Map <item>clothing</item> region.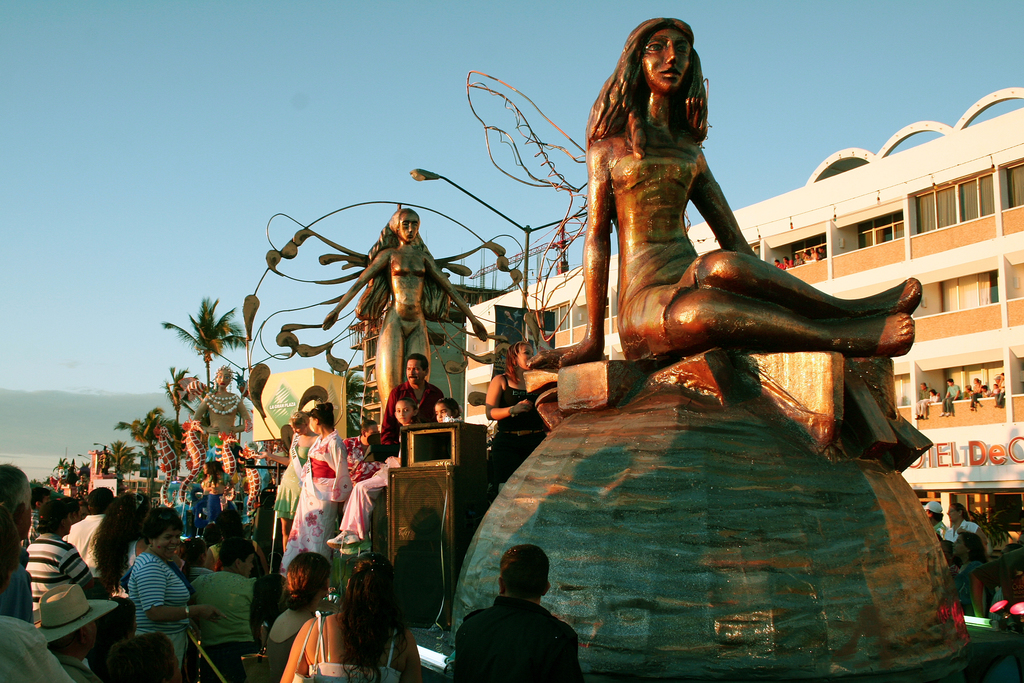
Mapped to Rect(22, 532, 93, 625).
